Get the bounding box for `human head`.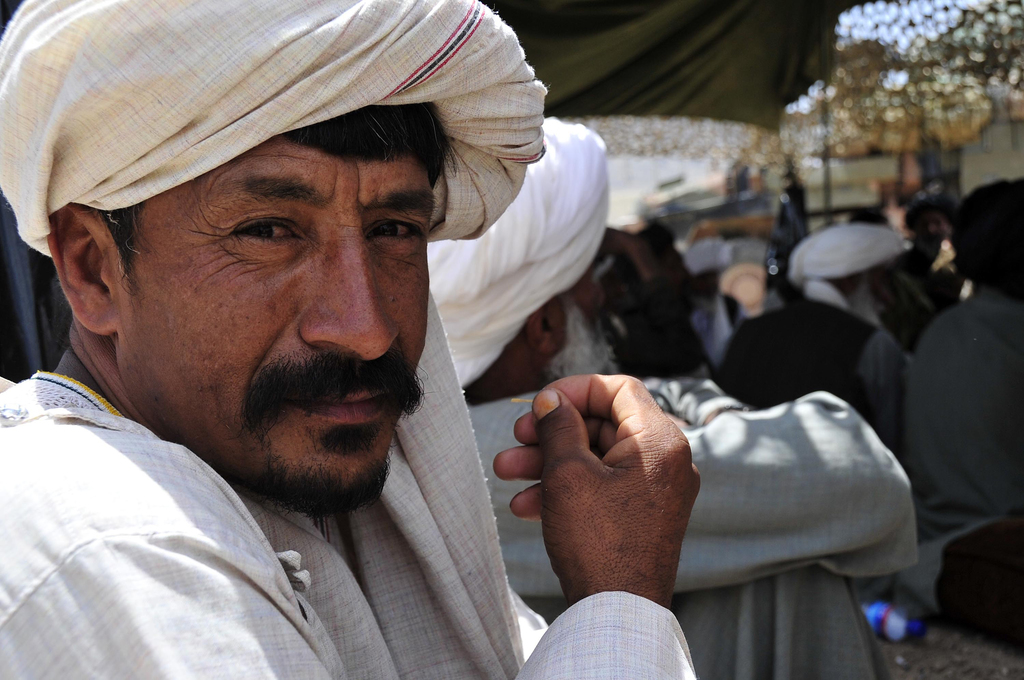
(951,181,1023,298).
